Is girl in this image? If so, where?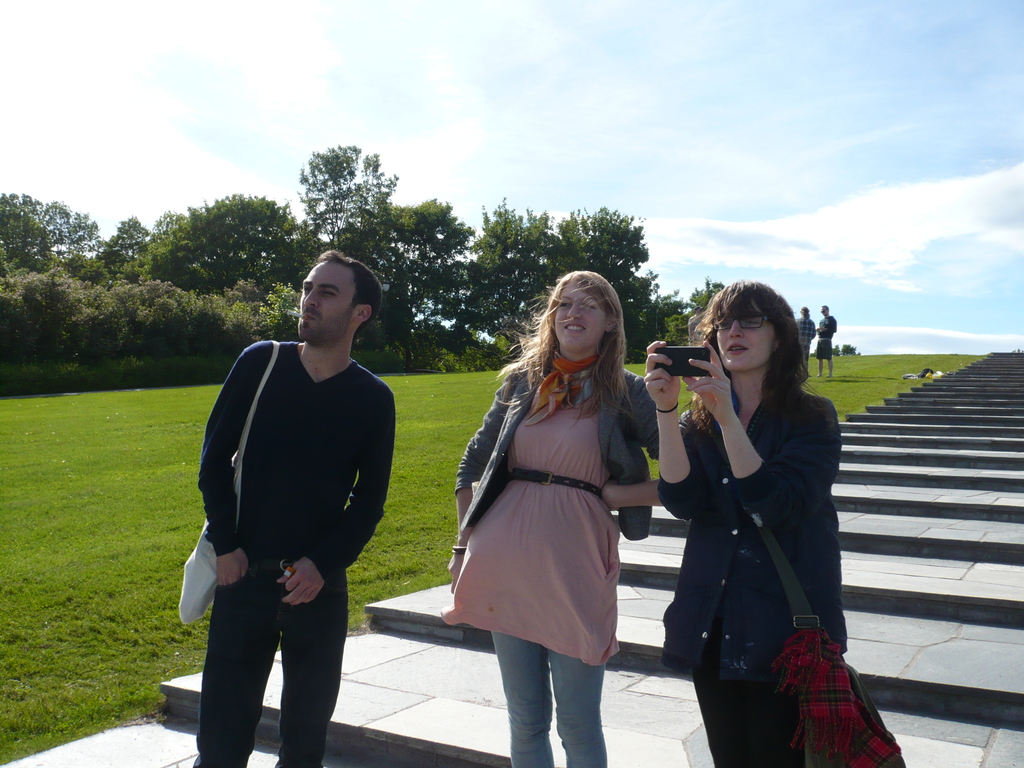
Yes, at <bbox>456, 269, 662, 767</bbox>.
